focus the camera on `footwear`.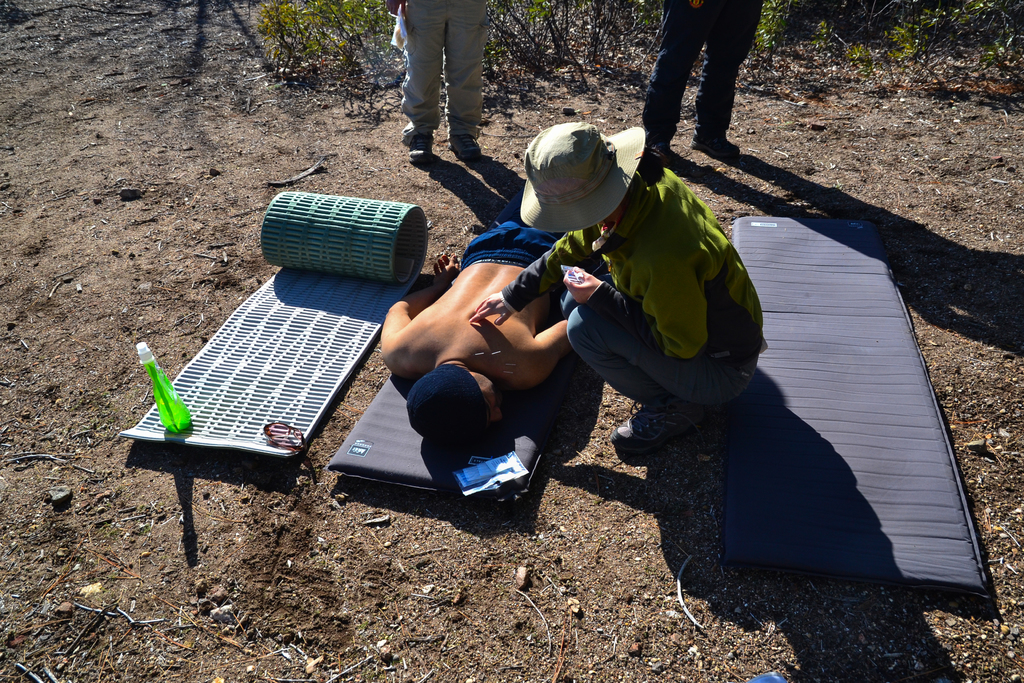
Focus region: Rect(687, 135, 743, 163).
